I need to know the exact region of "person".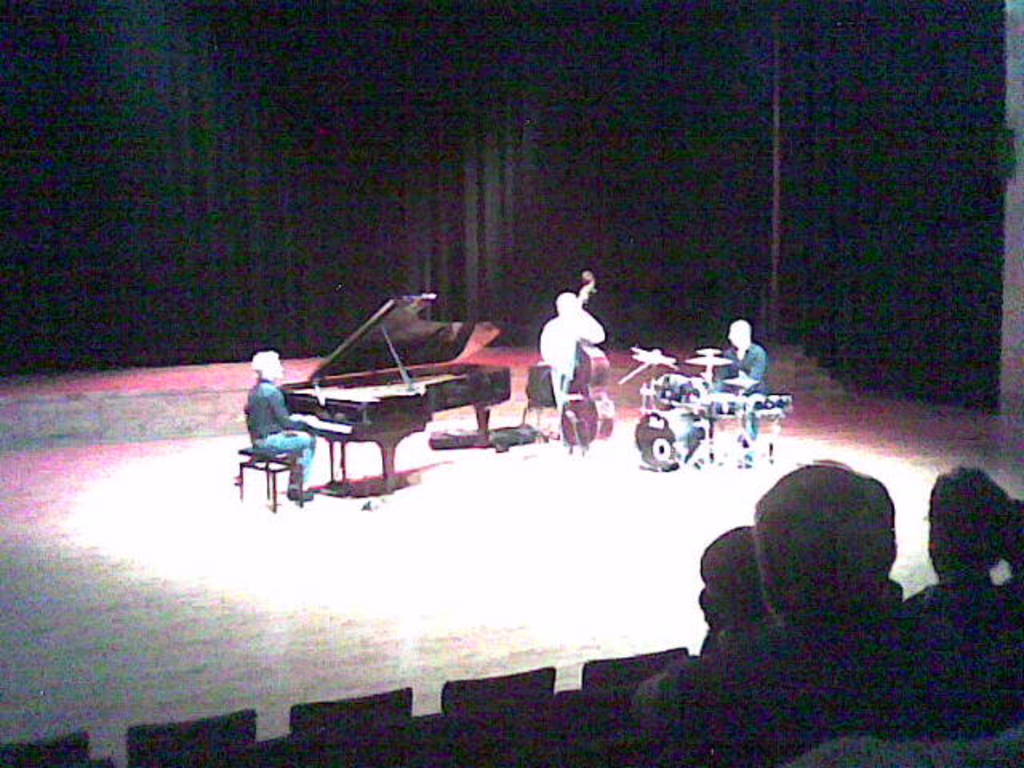
Region: box(1002, 499, 1022, 594).
